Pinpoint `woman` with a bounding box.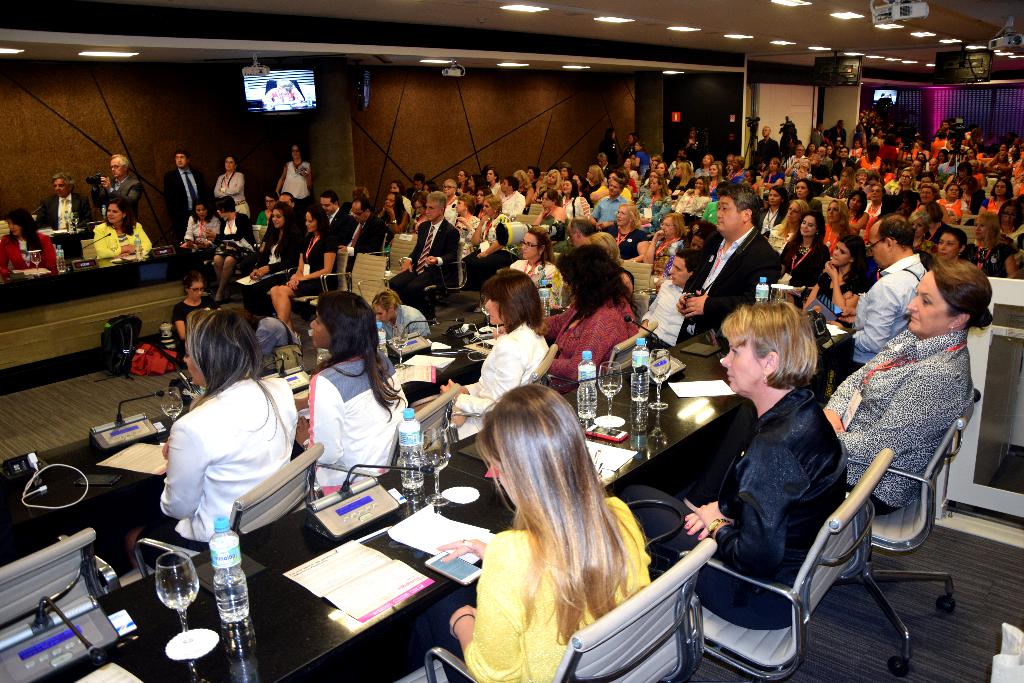
[179,204,218,279].
